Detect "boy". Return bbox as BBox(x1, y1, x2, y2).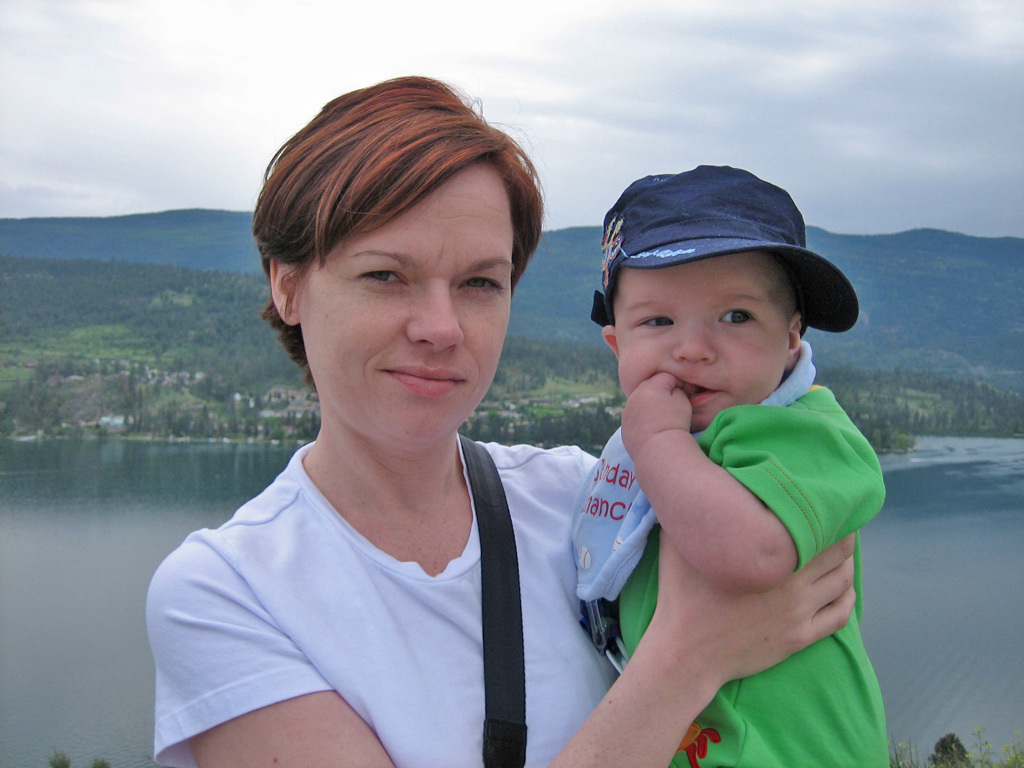
BBox(574, 166, 892, 767).
